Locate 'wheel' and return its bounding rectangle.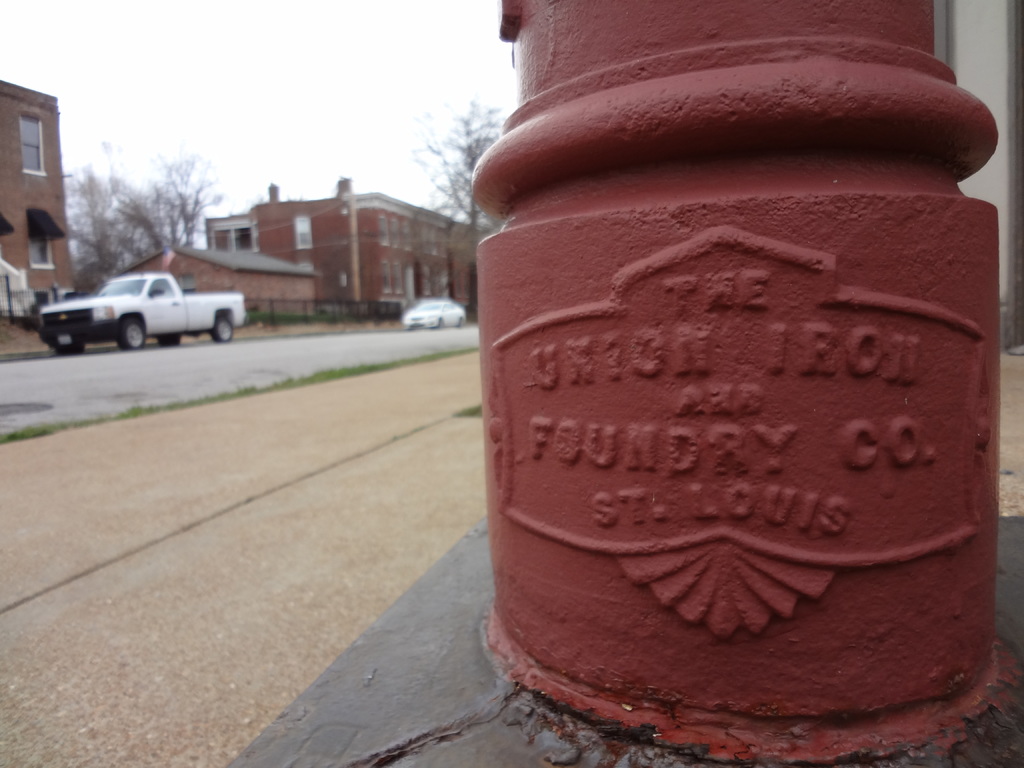
(left=212, top=317, right=234, bottom=342).
